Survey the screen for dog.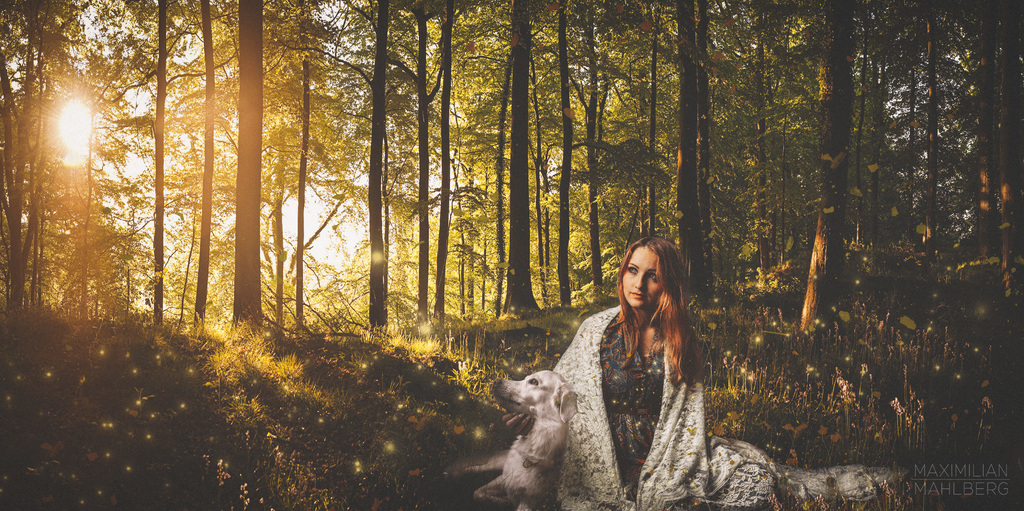
Survey found: <bbox>472, 369, 579, 510</bbox>.
